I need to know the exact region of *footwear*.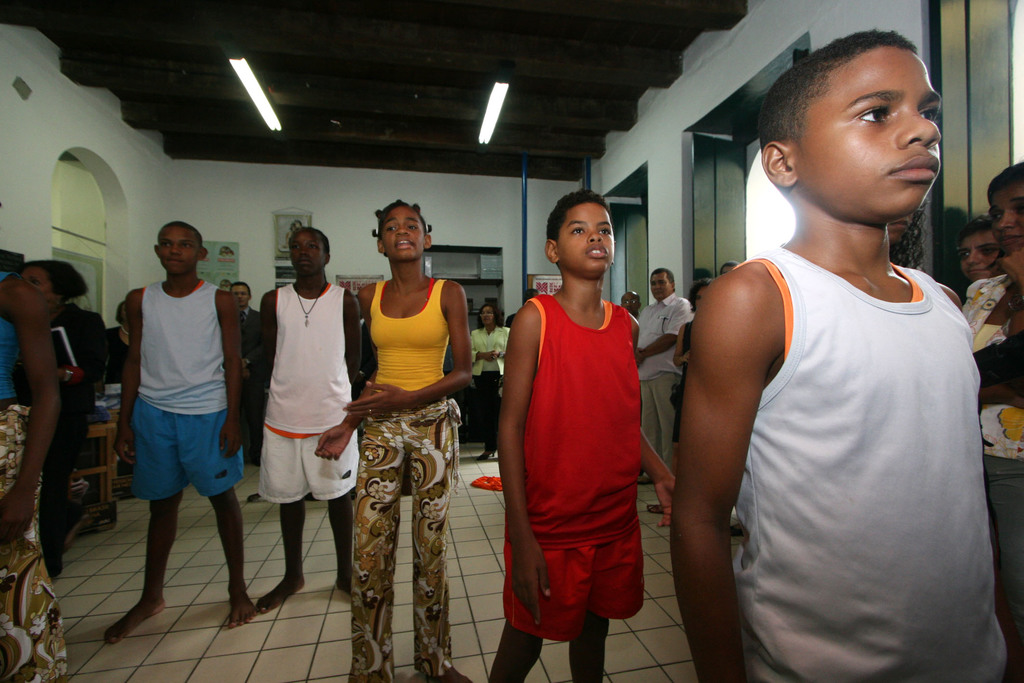
Region: bbox=(647, 502, 662, 513).
